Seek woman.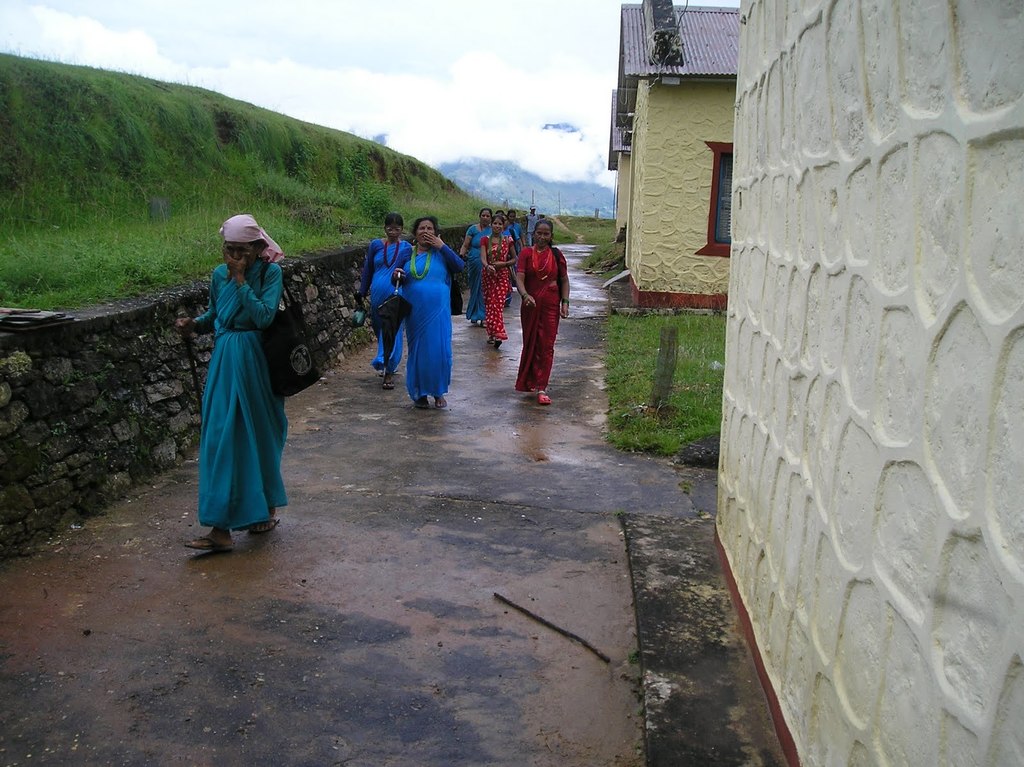
462, 209, 495, 328.
